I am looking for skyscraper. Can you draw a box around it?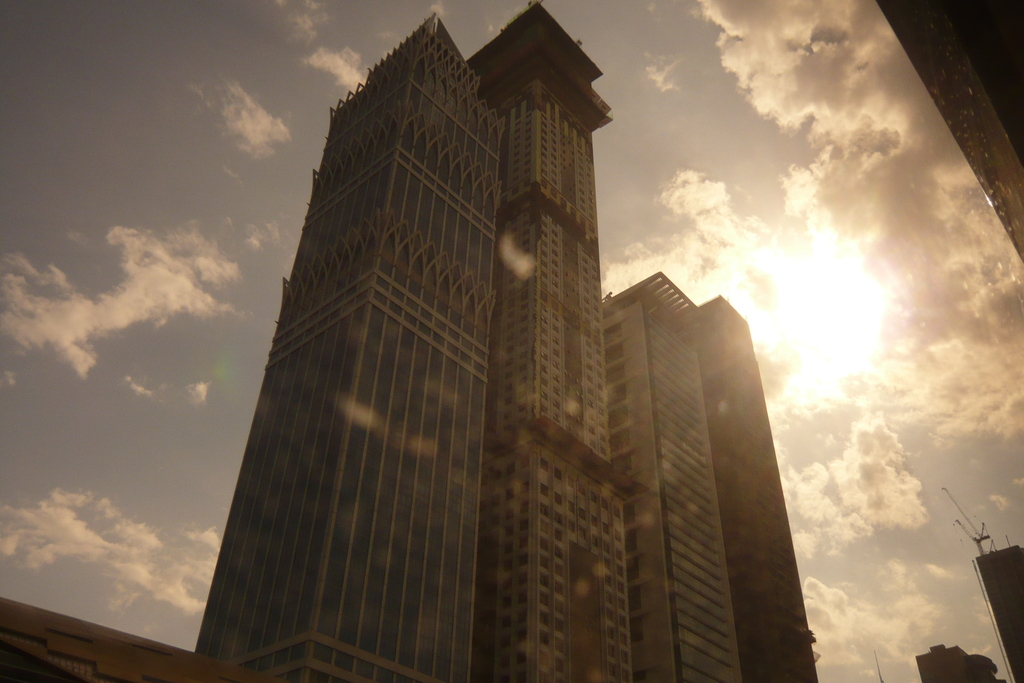
Sure, the bounding box is [x1=599, y1=272, x2=745, y2=682].
